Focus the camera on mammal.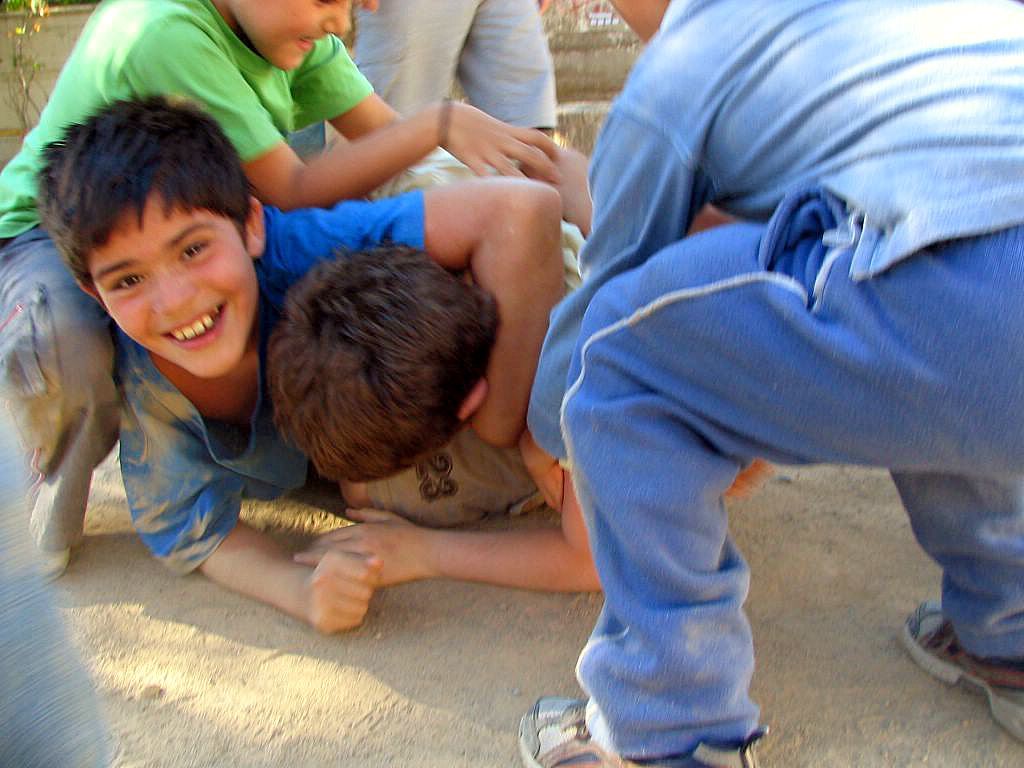
Focus region: (x1=512, y1=0, x2=1023, y2=767).
